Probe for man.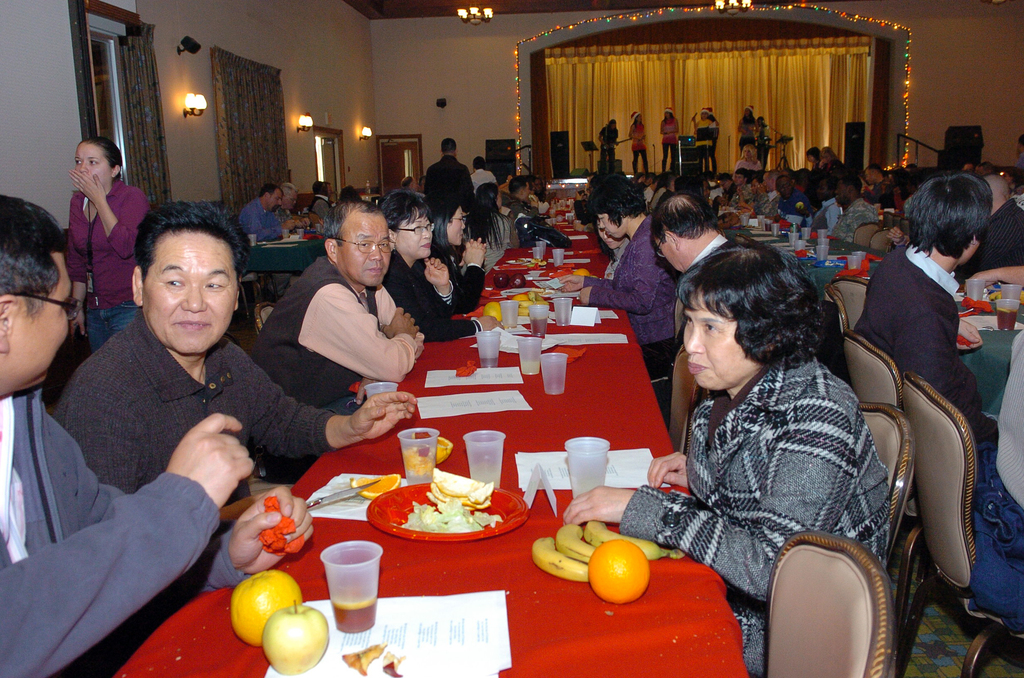
Probe result: {"x1": 649, "y1": 192, "x2": 732, "y2": 328}.
